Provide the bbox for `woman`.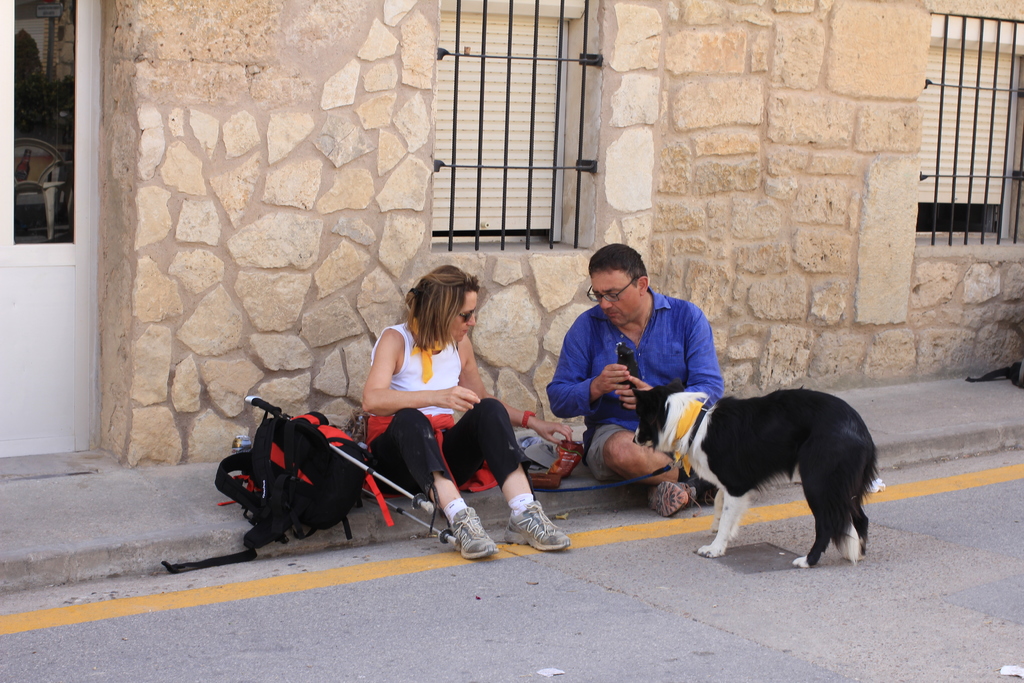
364:263:584:560.
